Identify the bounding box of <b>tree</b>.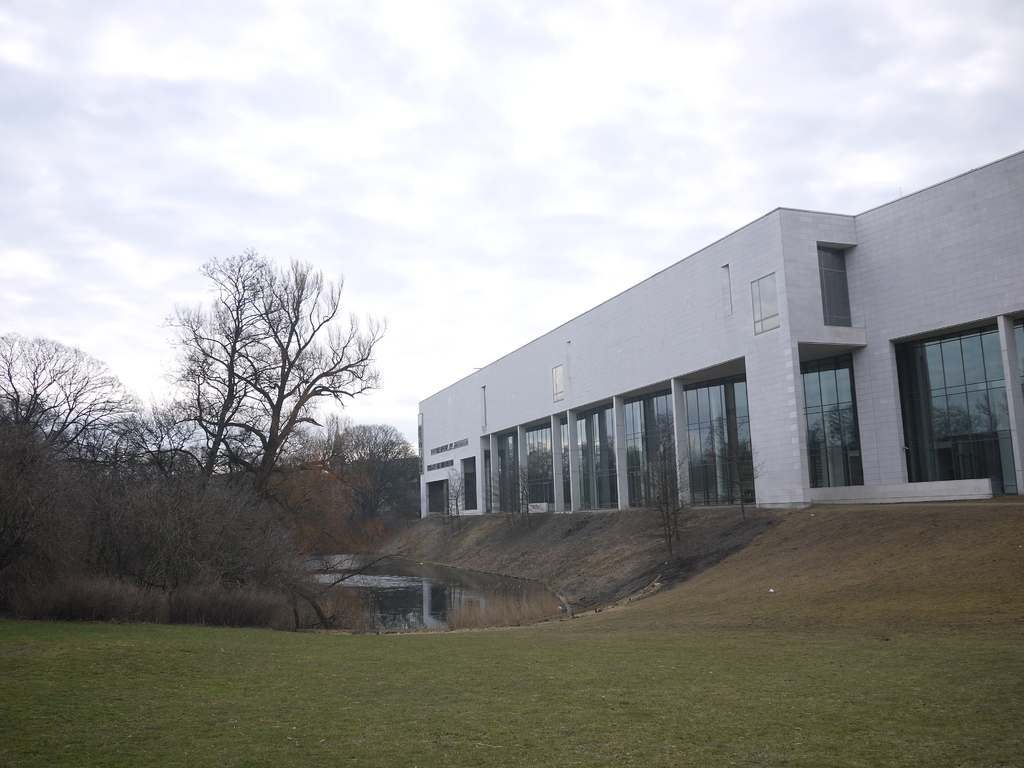
pyautogui.locateOnScreen(1, 337, 157, 614).
